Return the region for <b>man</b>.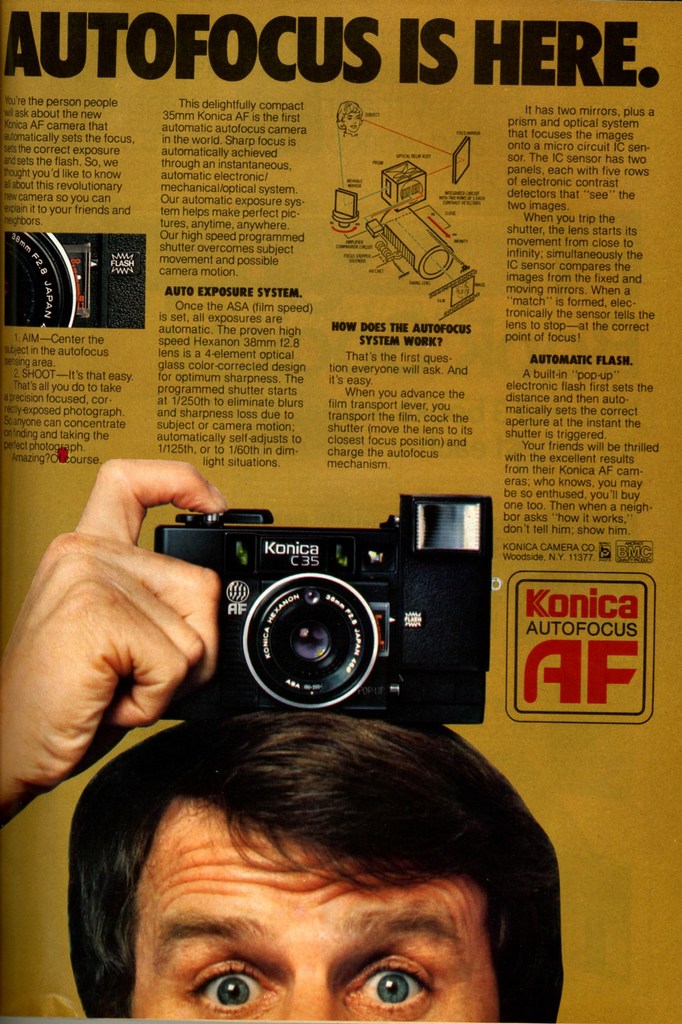
left=81, top=732, right=573, bottom=1023.
